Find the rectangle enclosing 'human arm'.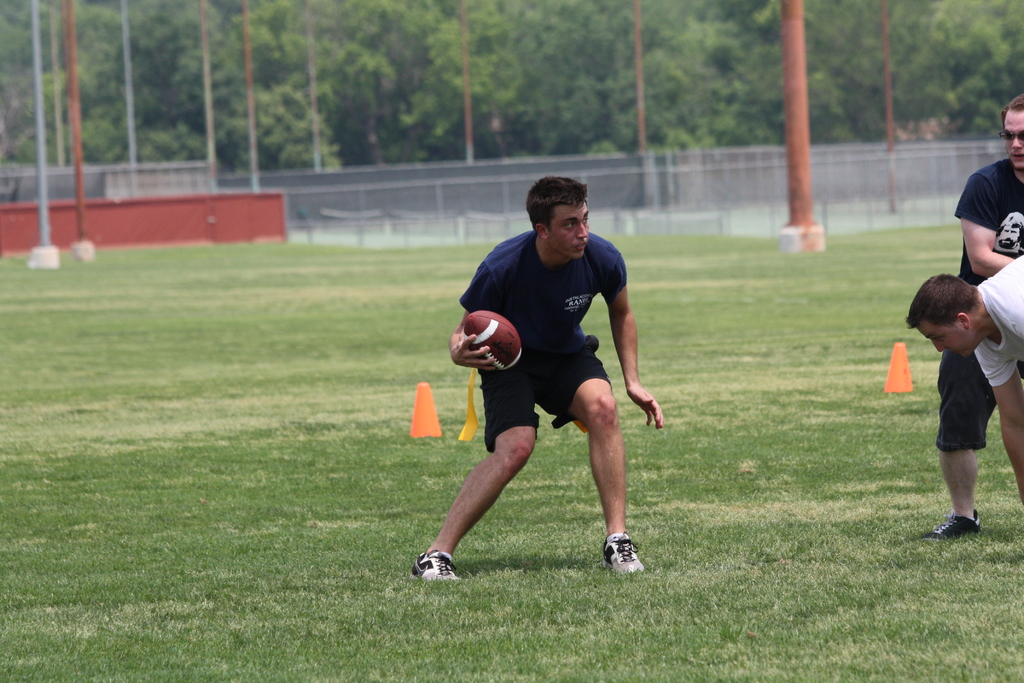
bbox(605, 290, 663, 398).
